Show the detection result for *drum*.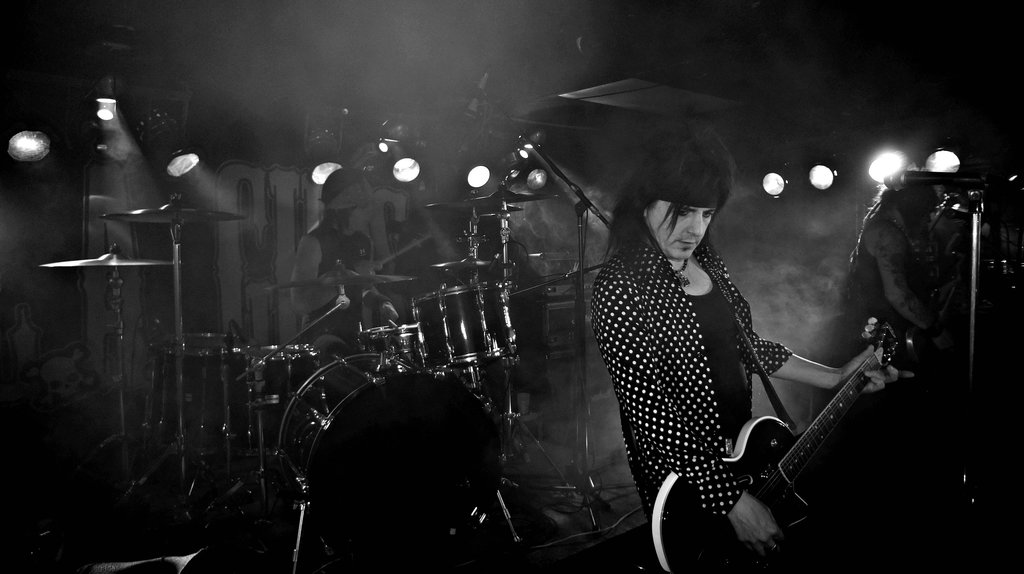
bbox=[260, 329, 356, 424].
